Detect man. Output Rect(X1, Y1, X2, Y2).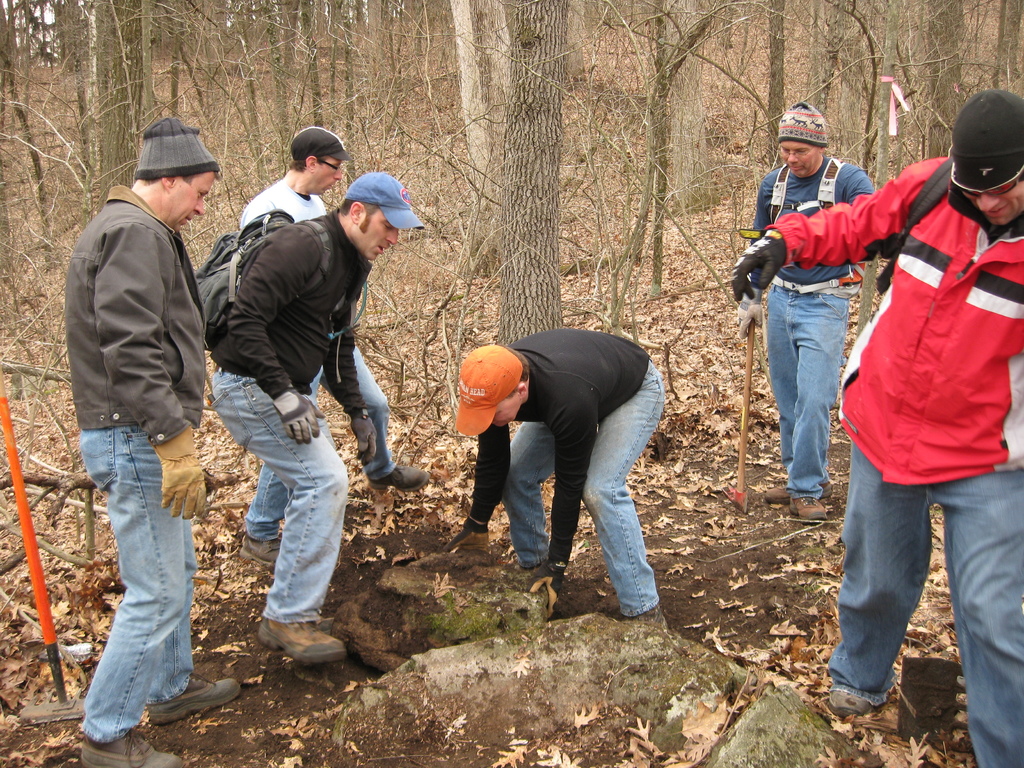
Rect(64, 125, 262, 767).
